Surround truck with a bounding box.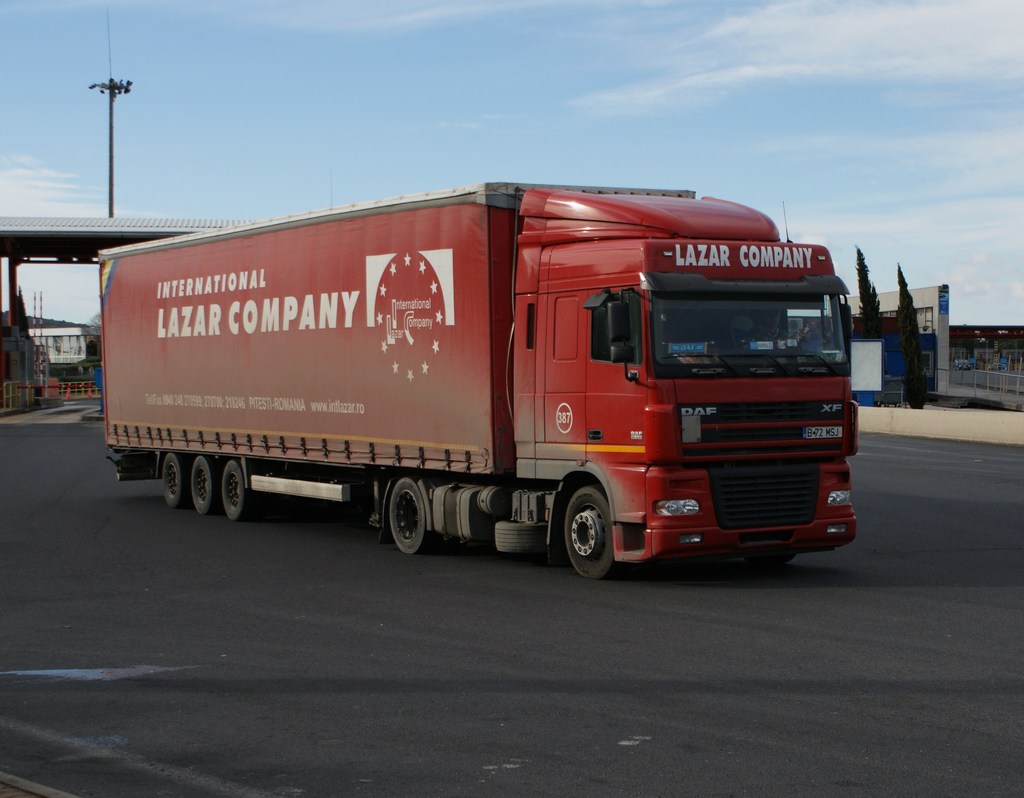
88/181/854/592.
